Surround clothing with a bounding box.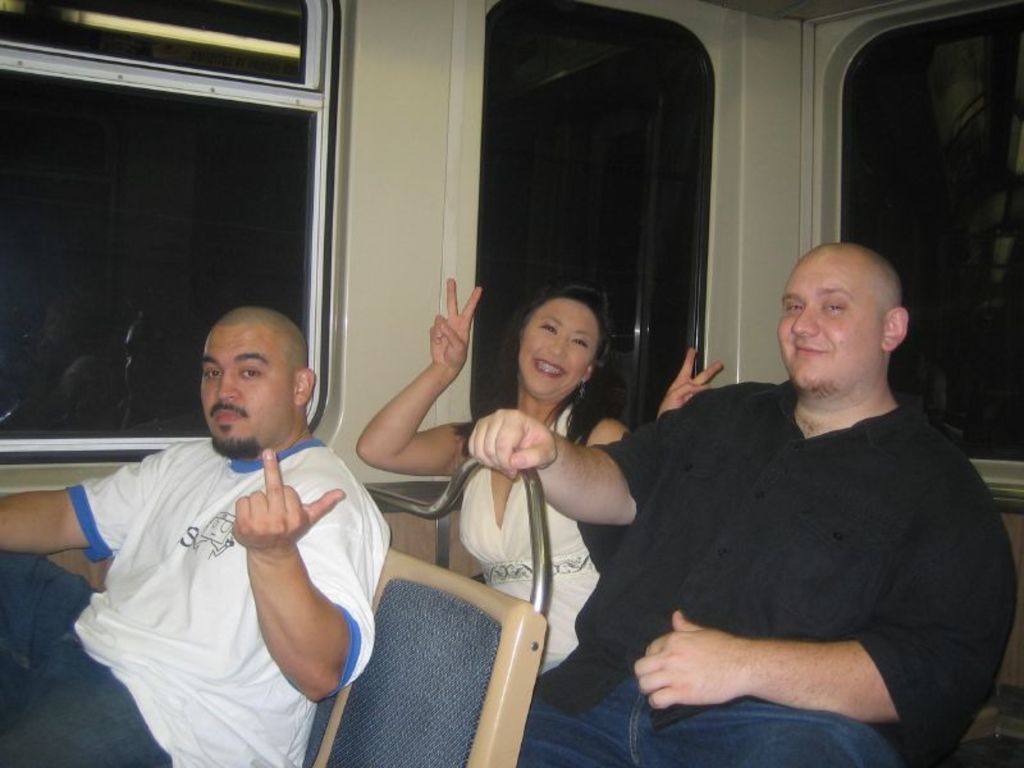
(462,404,599,676).
